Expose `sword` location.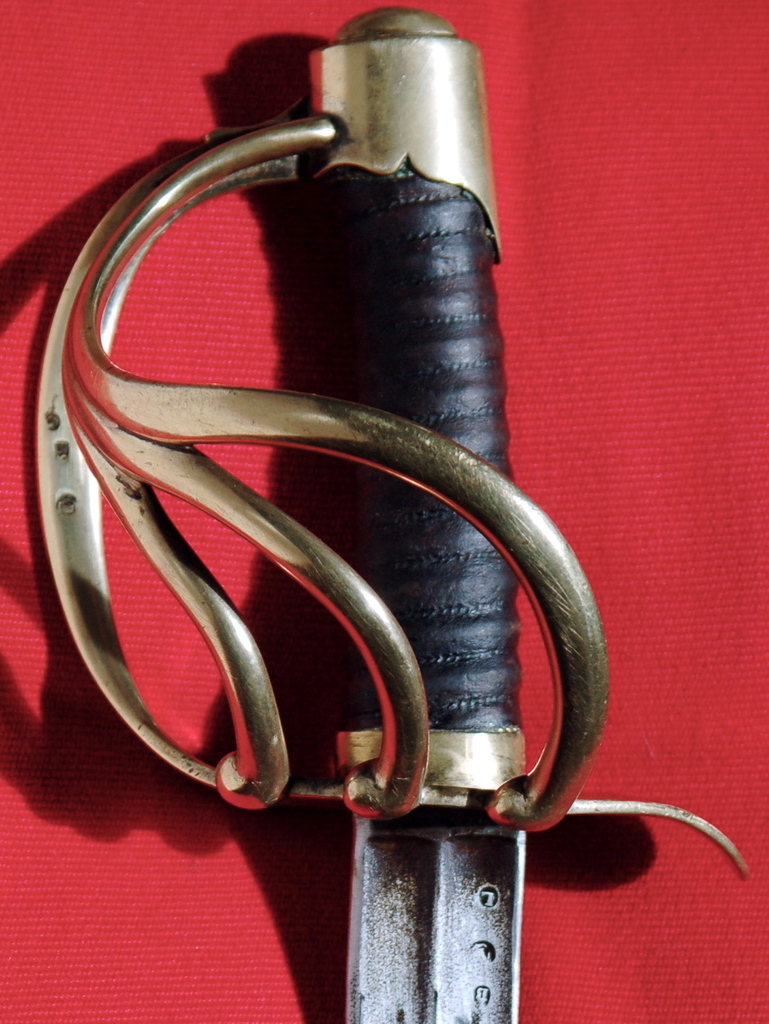
Exposed at [41,6,752,1023].
